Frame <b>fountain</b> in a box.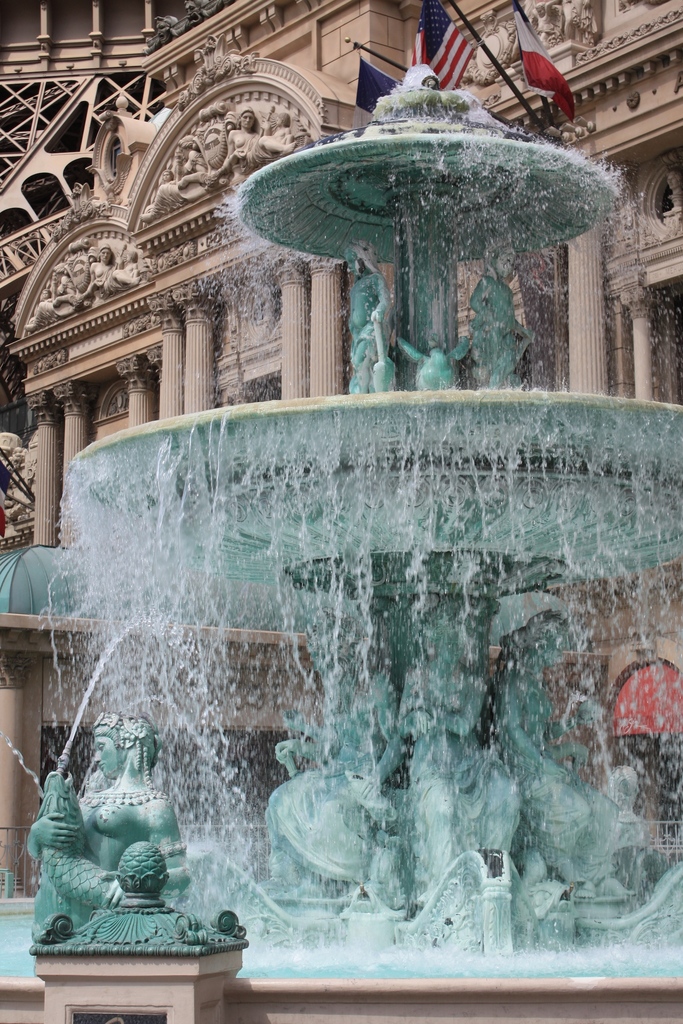
select_region(6, 194, 662, 1021).
